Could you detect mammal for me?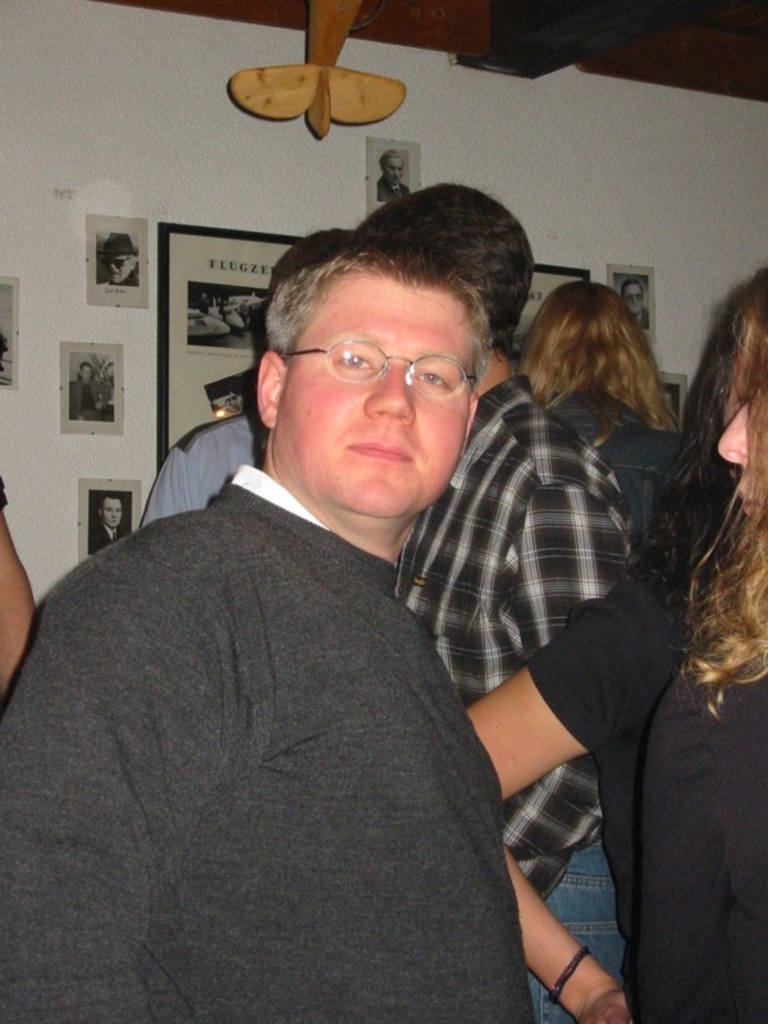
Detection result: <bbox>0, 475, 40, 692</bbox>.
